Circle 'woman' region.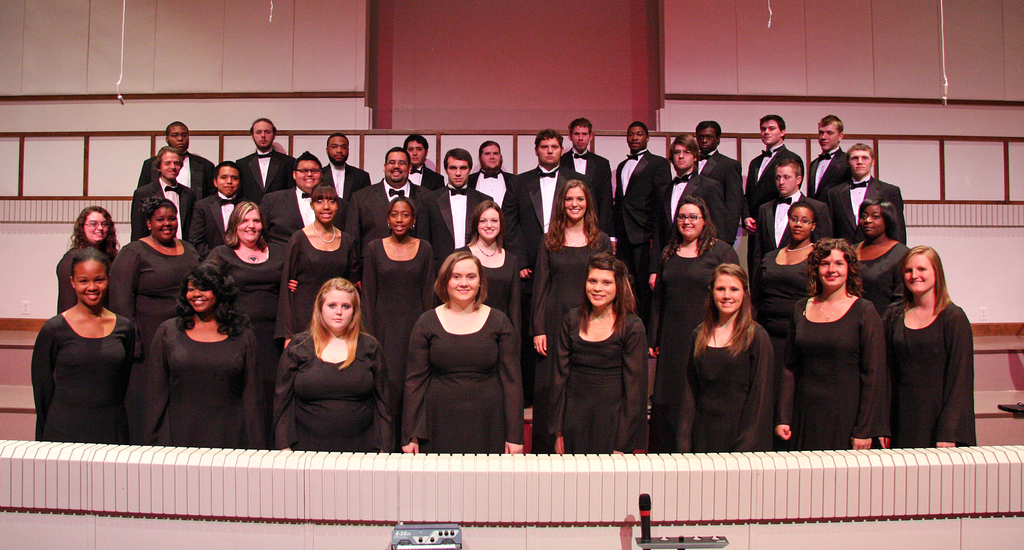
Region: box(362, 197, 435, 455).
